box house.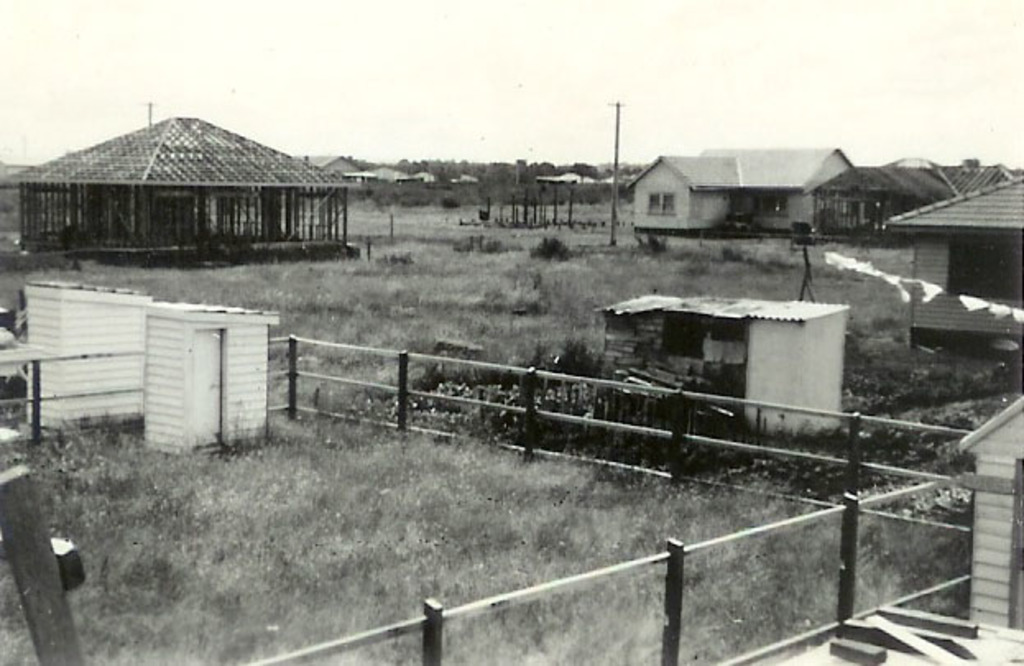
pyautogui.locateOnScreen(362, 158, 429, 186).
